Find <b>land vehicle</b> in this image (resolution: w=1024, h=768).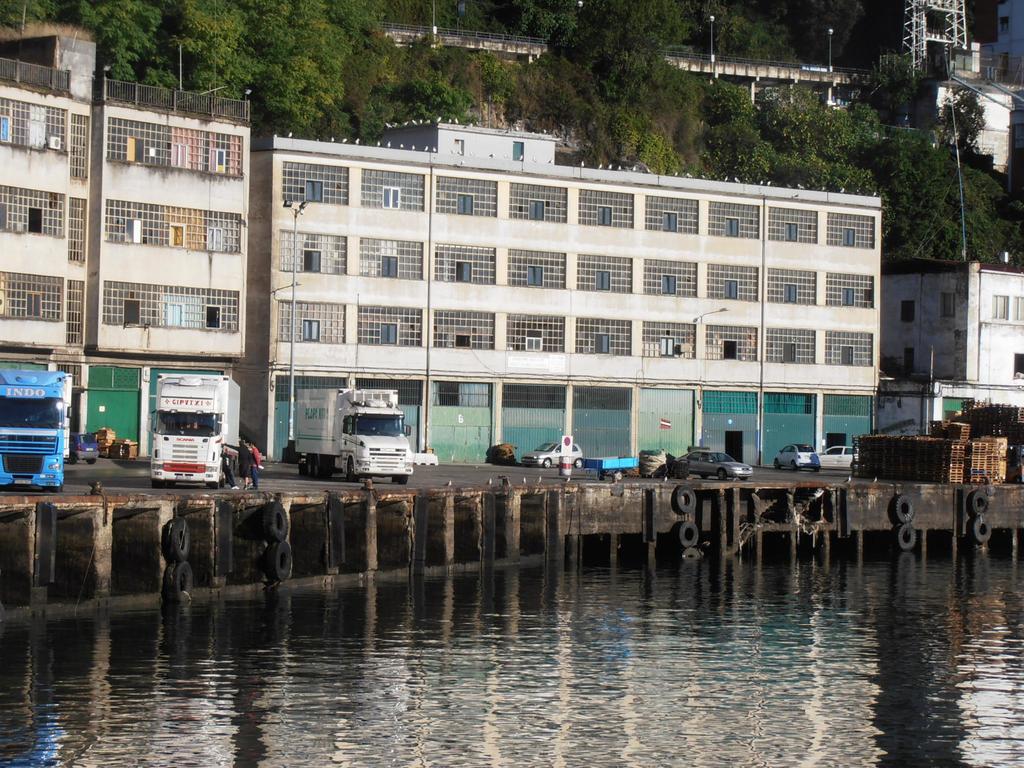
bbox(819, 446, 856, 468).
